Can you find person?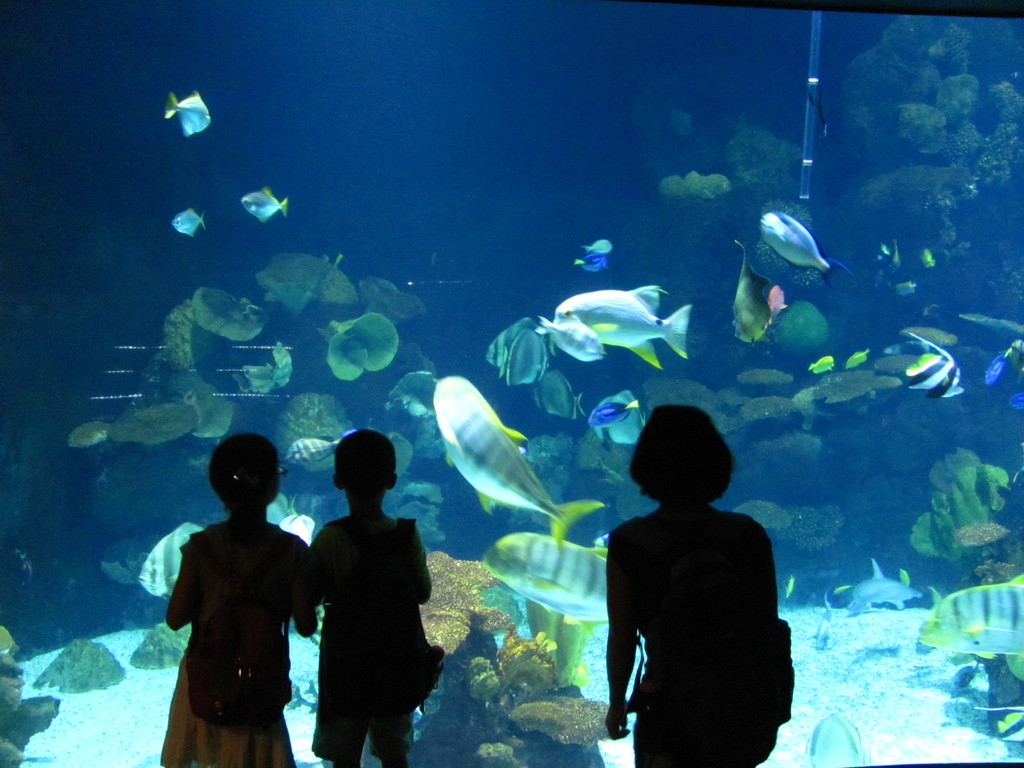
Yes, bounding box: 158,429,317,767.
